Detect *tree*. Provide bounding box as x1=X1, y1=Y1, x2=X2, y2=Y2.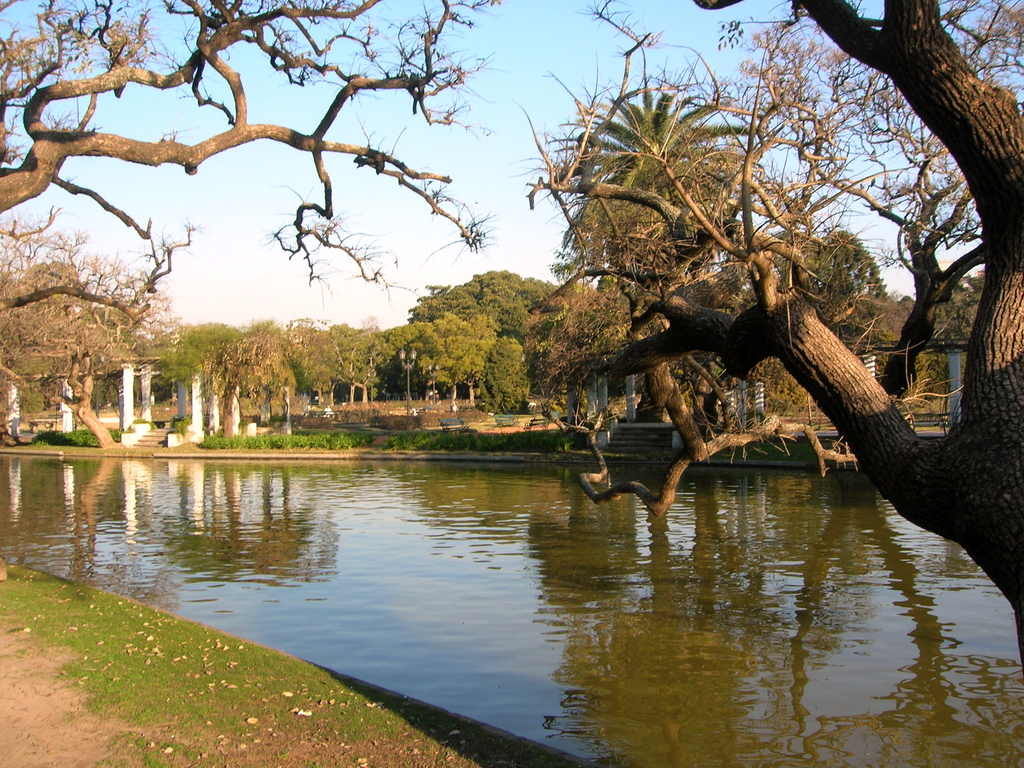
x1=0, y1=236, x2=174, y2=458.
